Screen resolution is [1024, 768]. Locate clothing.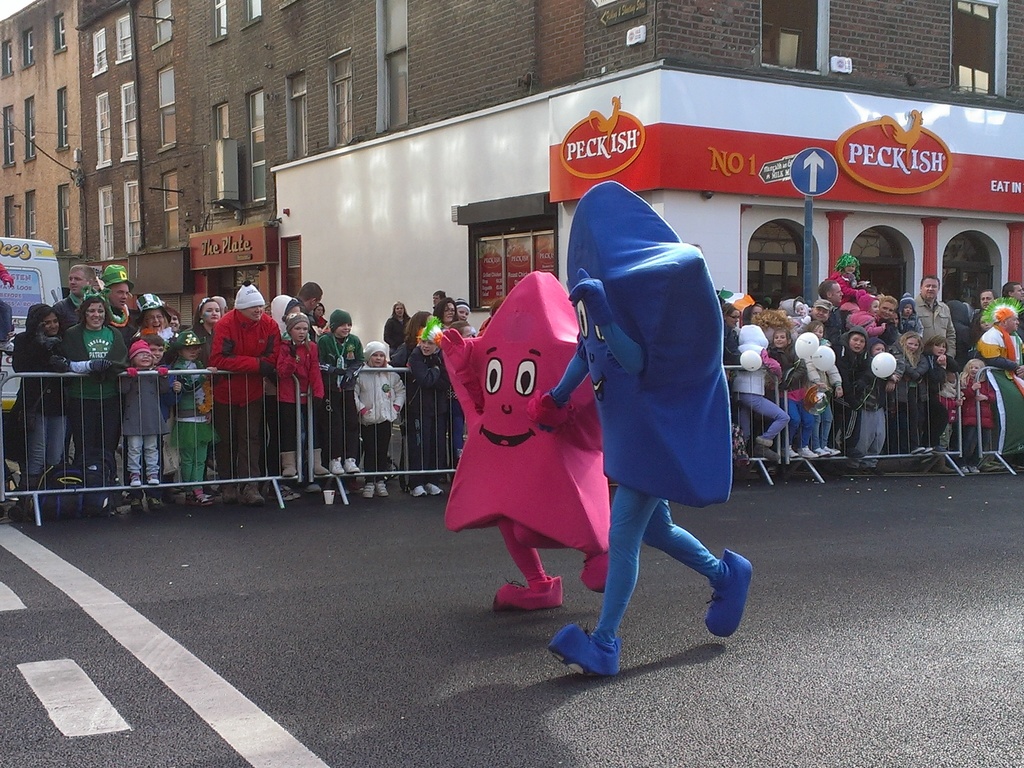
<bbox>828, 271, 869, 308</bbox>.
